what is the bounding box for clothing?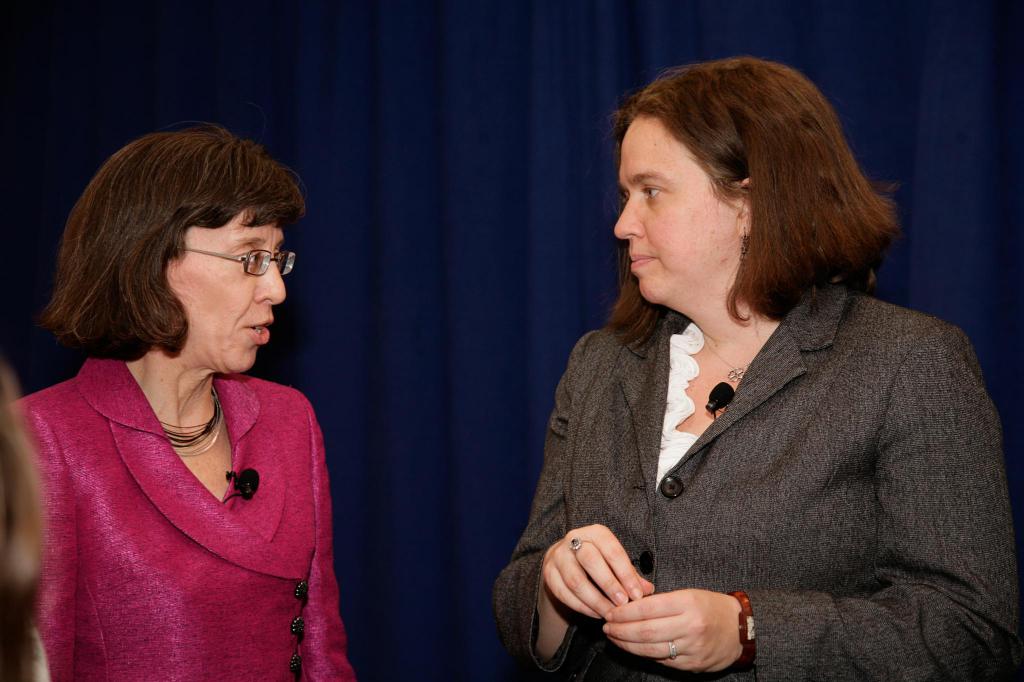
[x1=494, y1=307, x2=1023, y2=681].
